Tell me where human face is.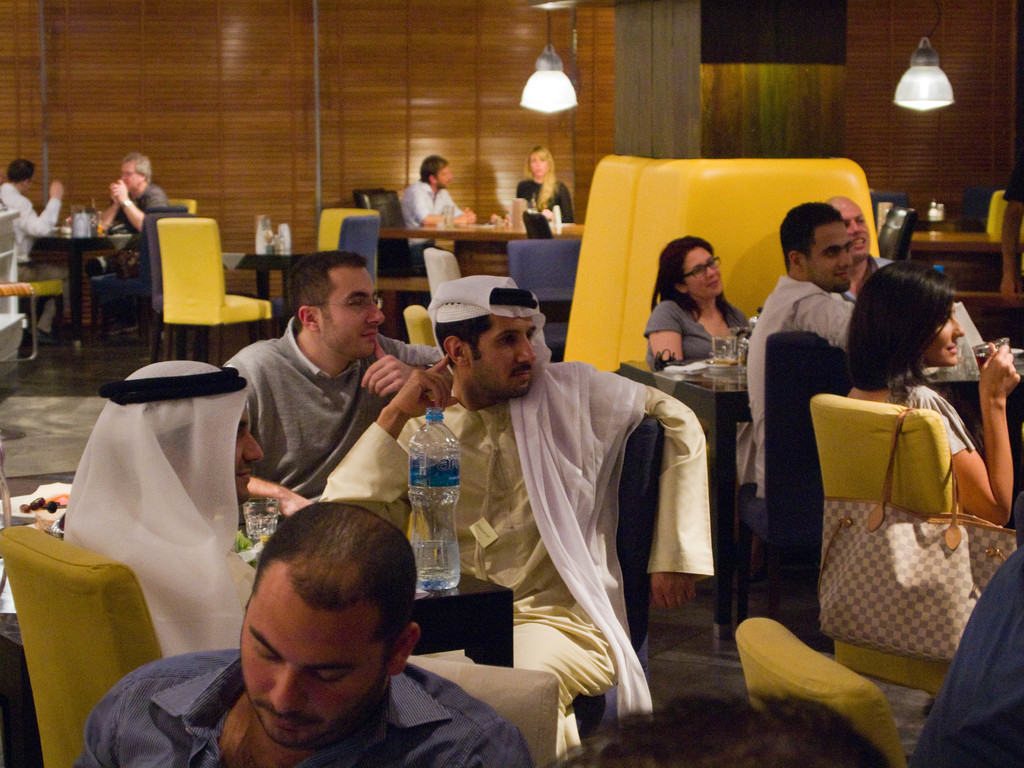
human face is at box=[689, 250, 727, 298].
